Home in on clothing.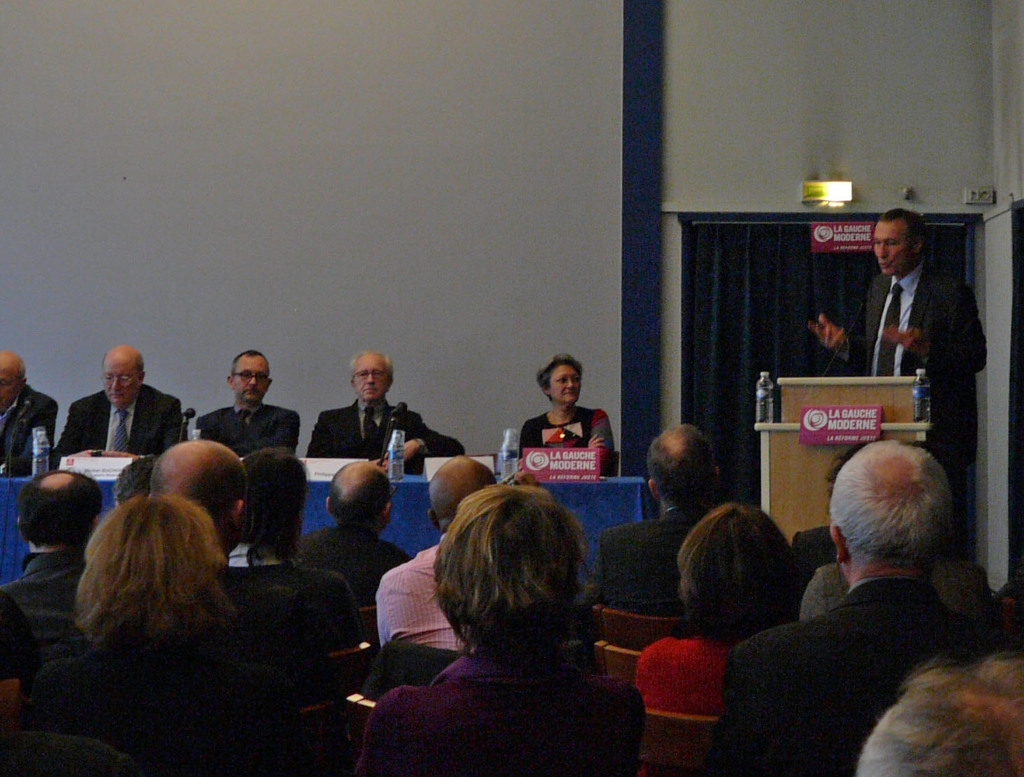
Homed in at <bbox>357, 652, 651, 776</bbox>.
